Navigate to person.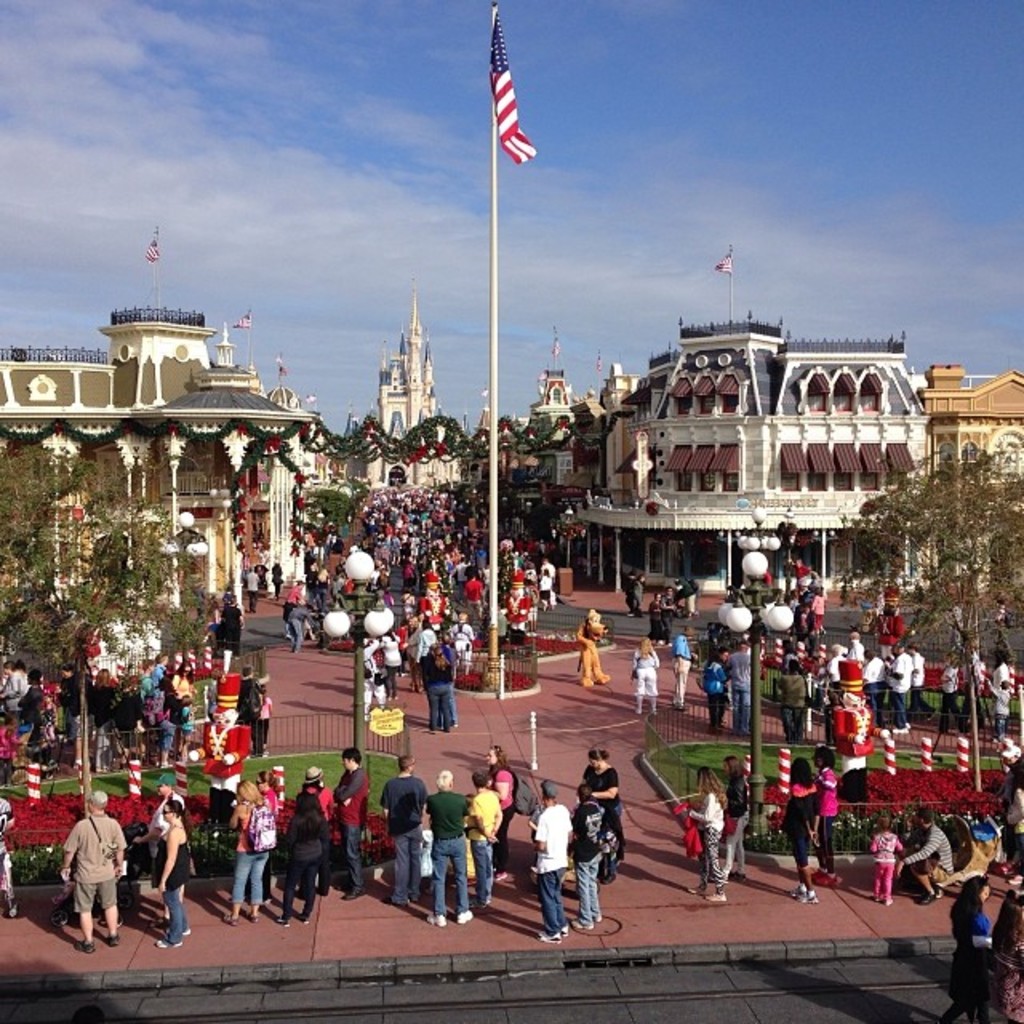
Navigation target: (134, 768, 194, 939).
